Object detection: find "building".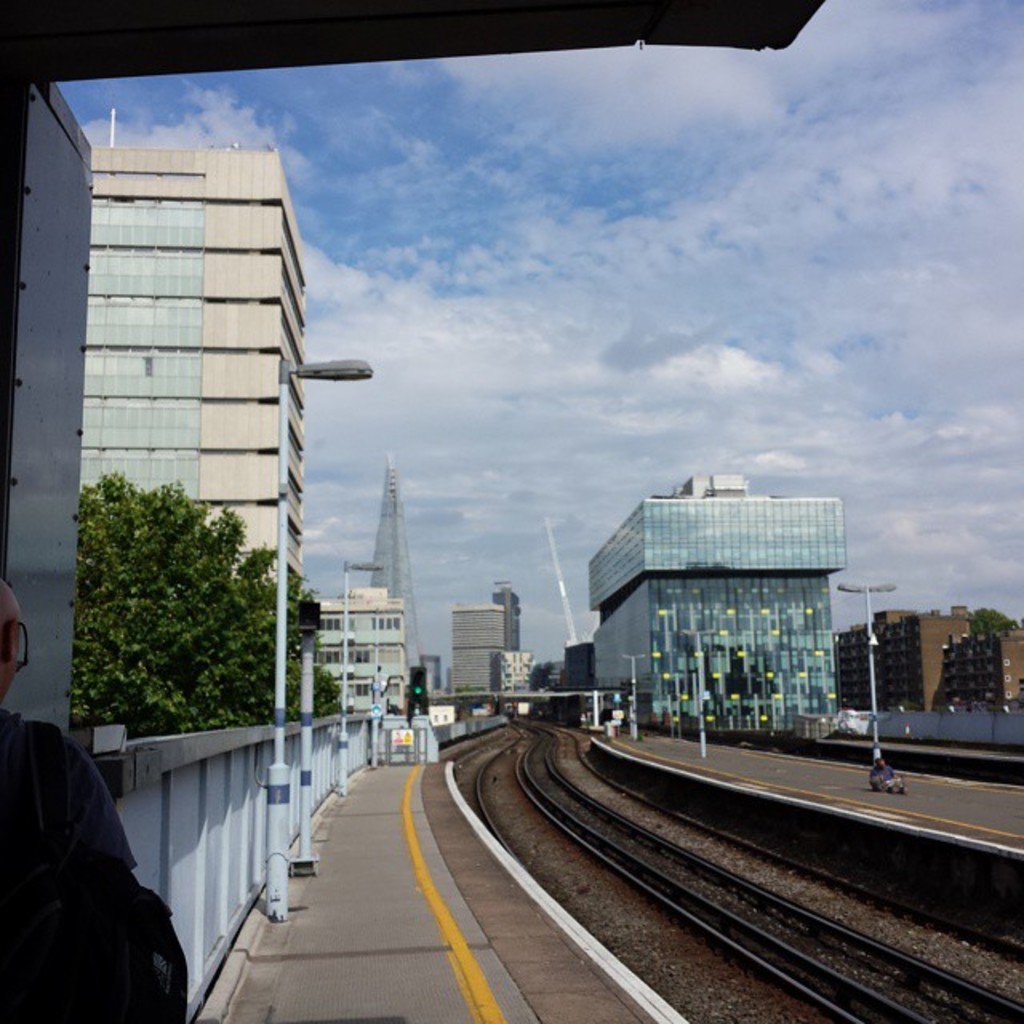
<bbox>371, 454, 426, 669</bbox>.
